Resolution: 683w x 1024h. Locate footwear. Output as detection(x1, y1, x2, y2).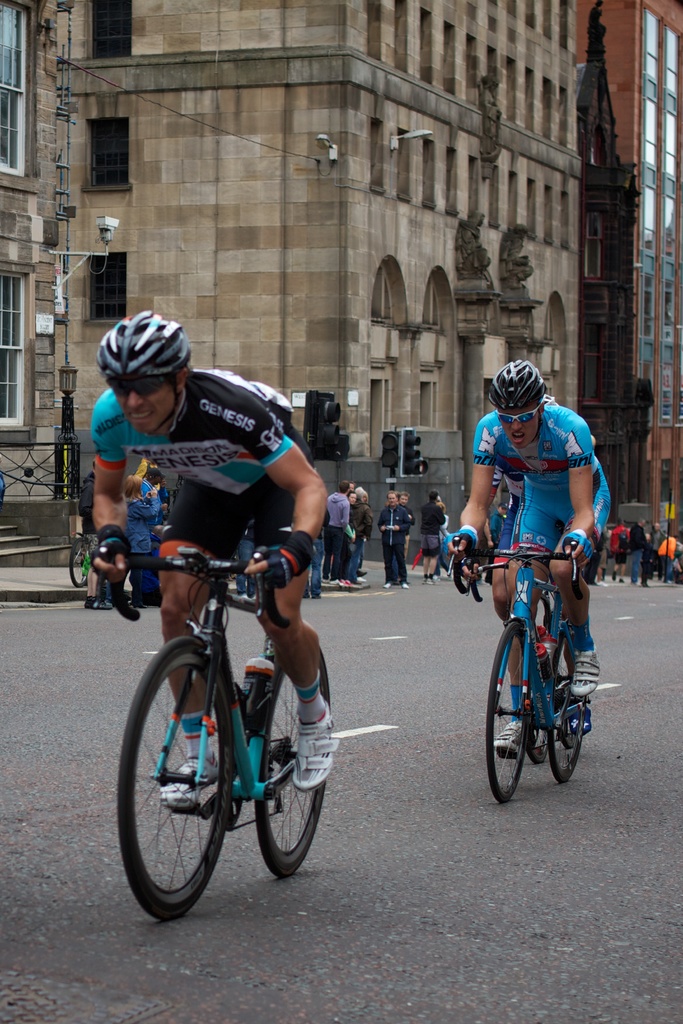
detection(292, 701, 330, 787).
